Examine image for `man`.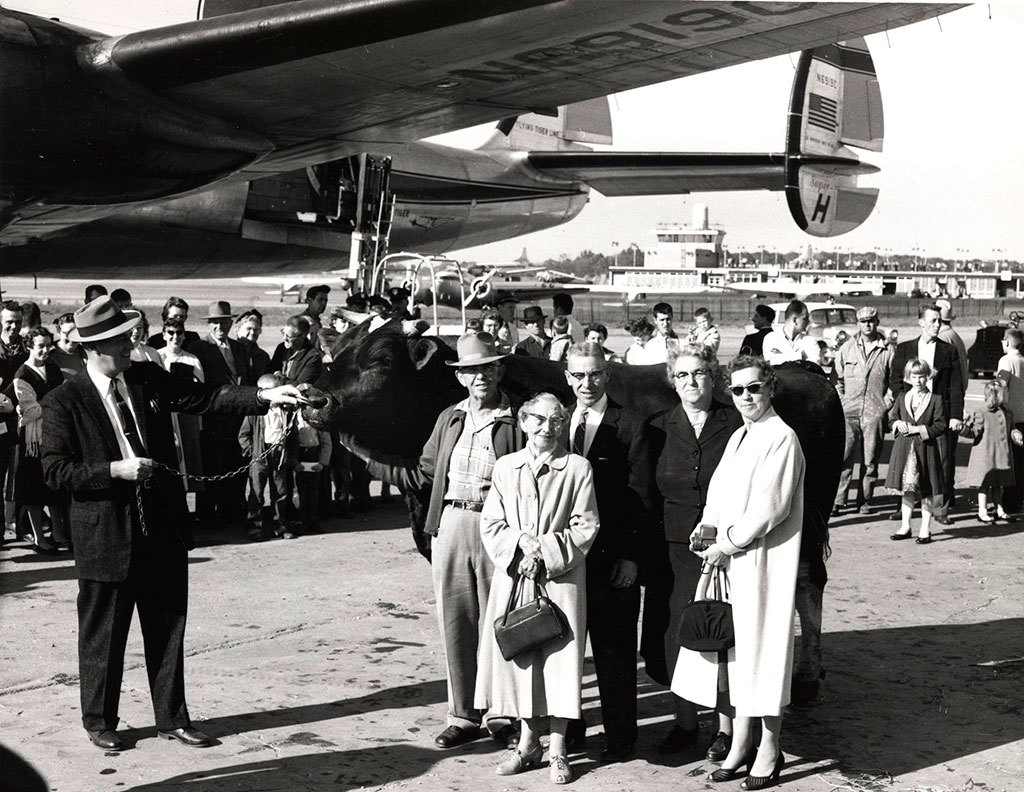
Examination result: box(653, 297, 681, 359).
